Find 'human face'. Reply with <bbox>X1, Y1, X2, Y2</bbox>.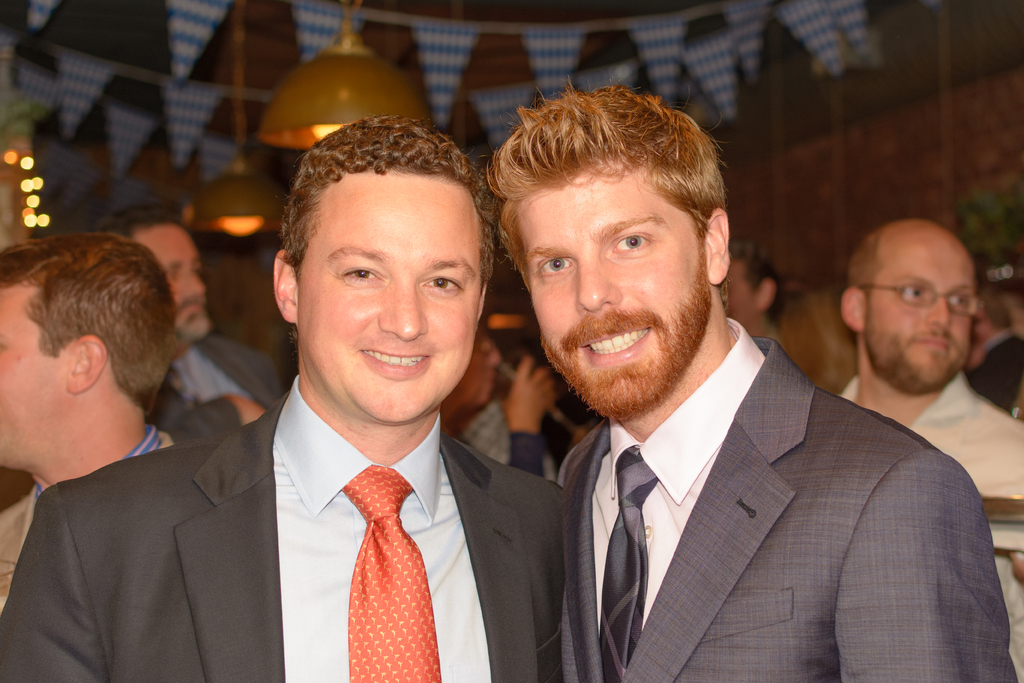
<bbox>298, 171, 480, 423</bbox>.
